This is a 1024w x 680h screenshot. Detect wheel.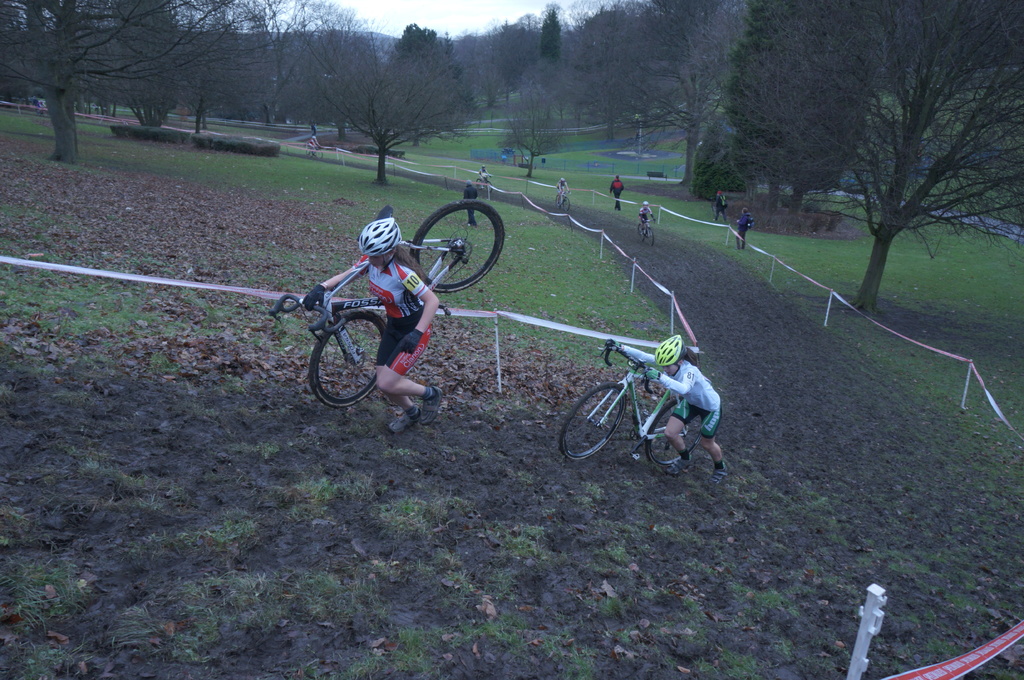
x1=486, y1=182, x2=491, y2=194.
